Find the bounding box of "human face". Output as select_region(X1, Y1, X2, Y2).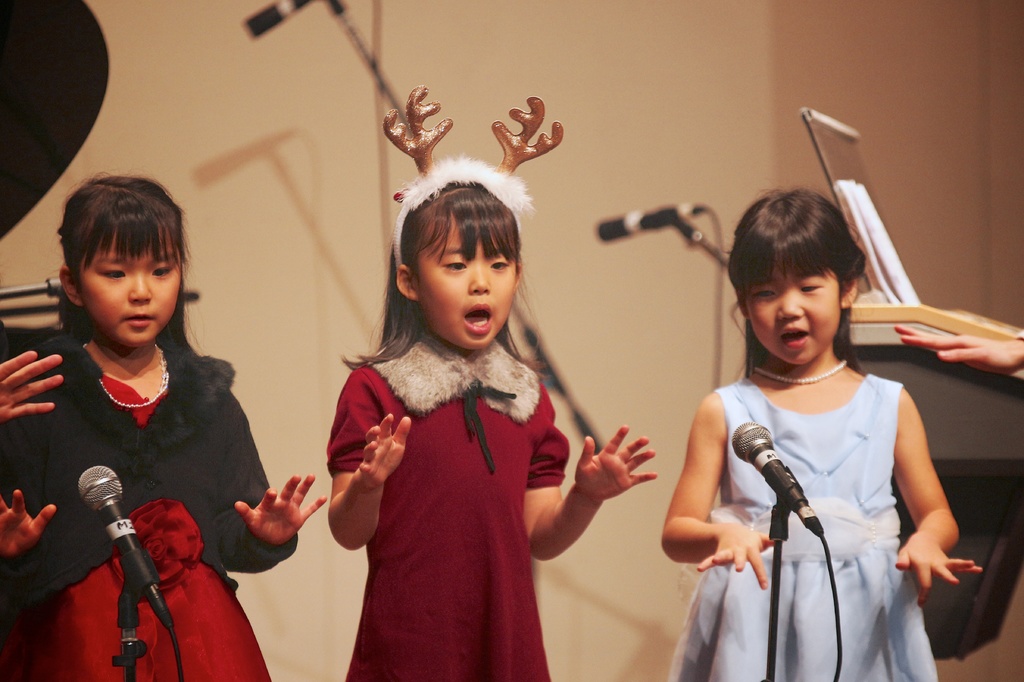
select_region(749, 269, 845, 365).
